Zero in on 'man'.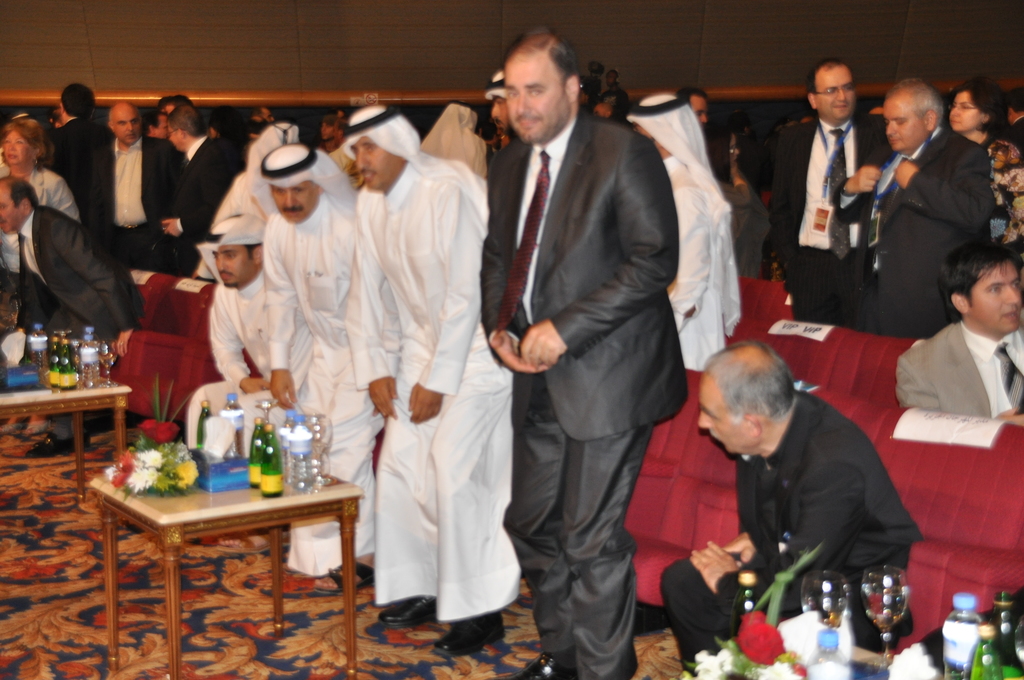
Zeroed in: bbox=(0, 173, 136, 457).
